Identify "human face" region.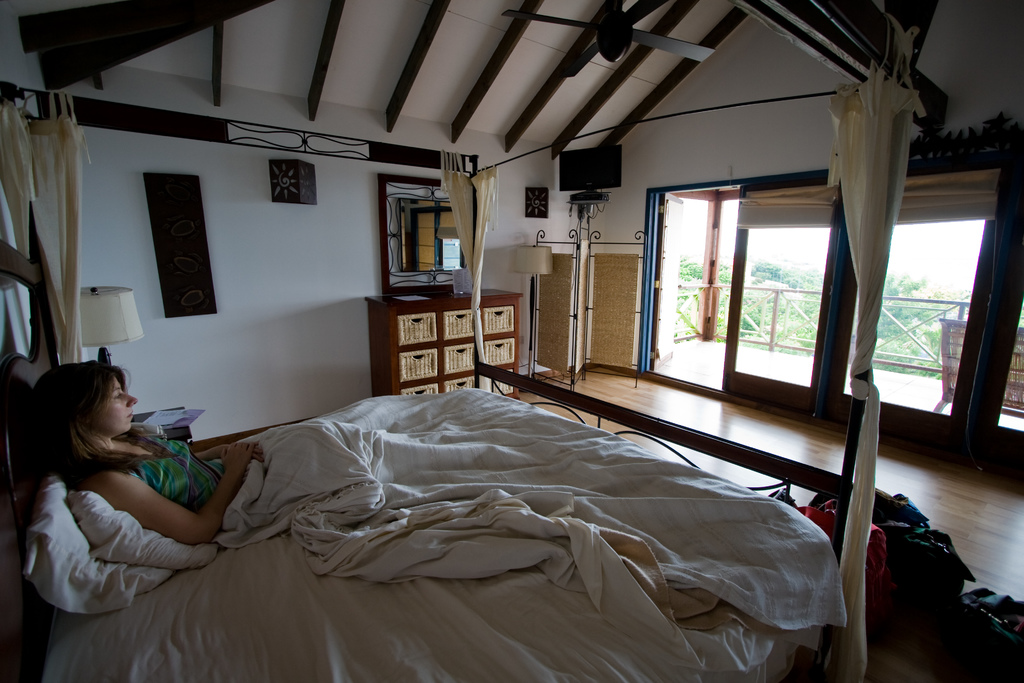
Region: (94, 374, 138, 436).
